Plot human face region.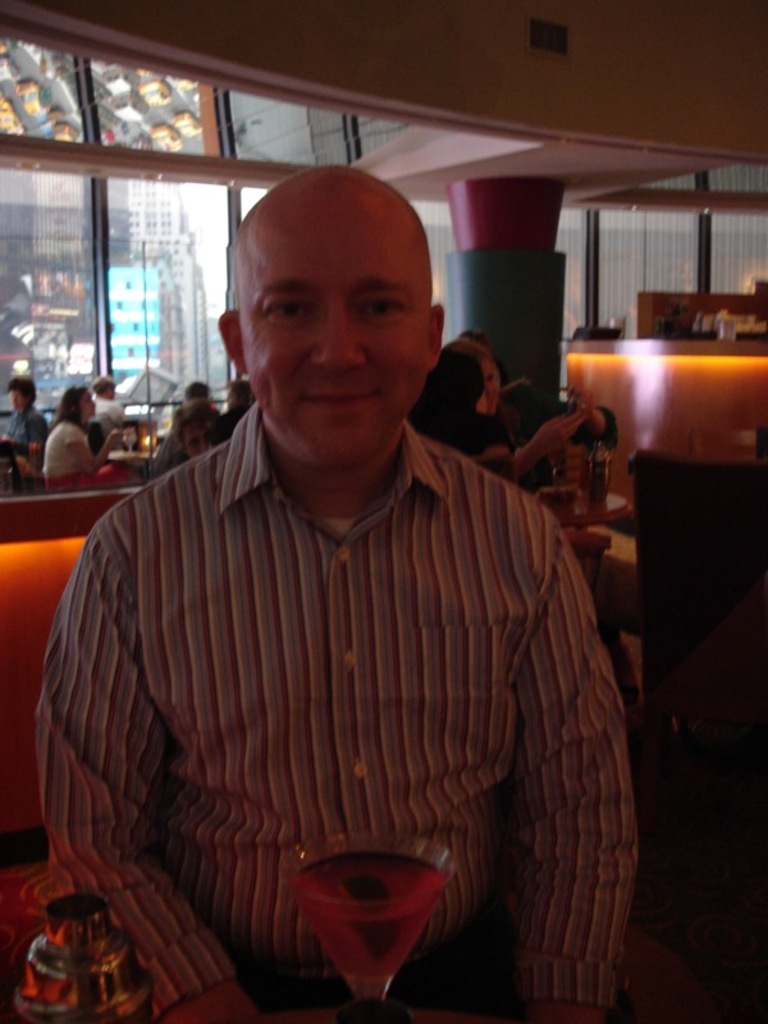
Plotted at box(6, 389, 27, 411).
